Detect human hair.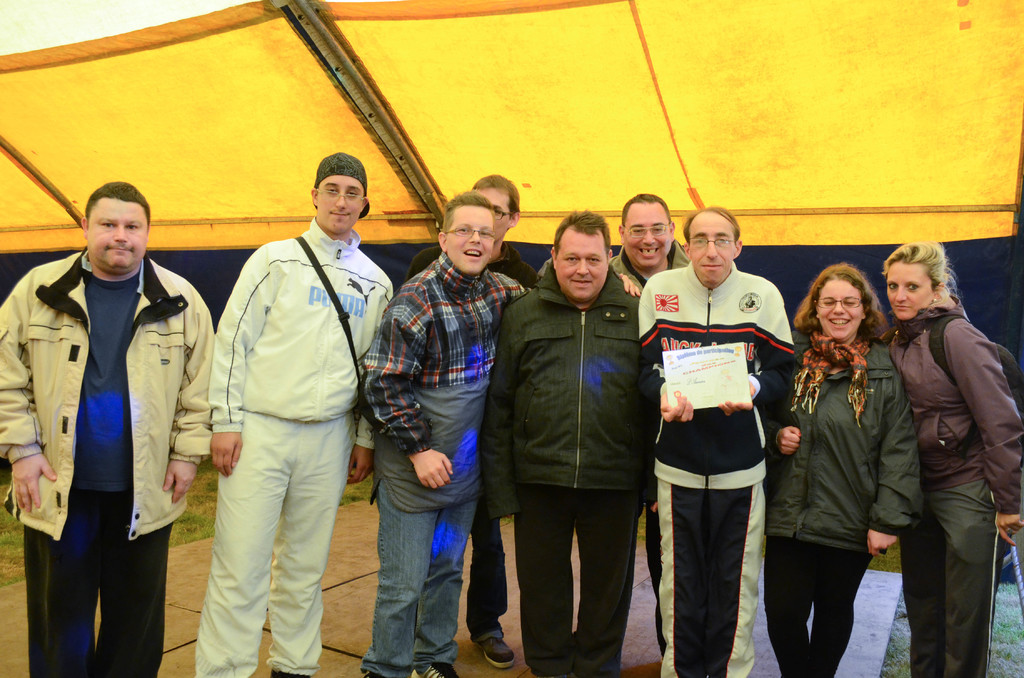
Detected at [444, 189, 493, 228].
